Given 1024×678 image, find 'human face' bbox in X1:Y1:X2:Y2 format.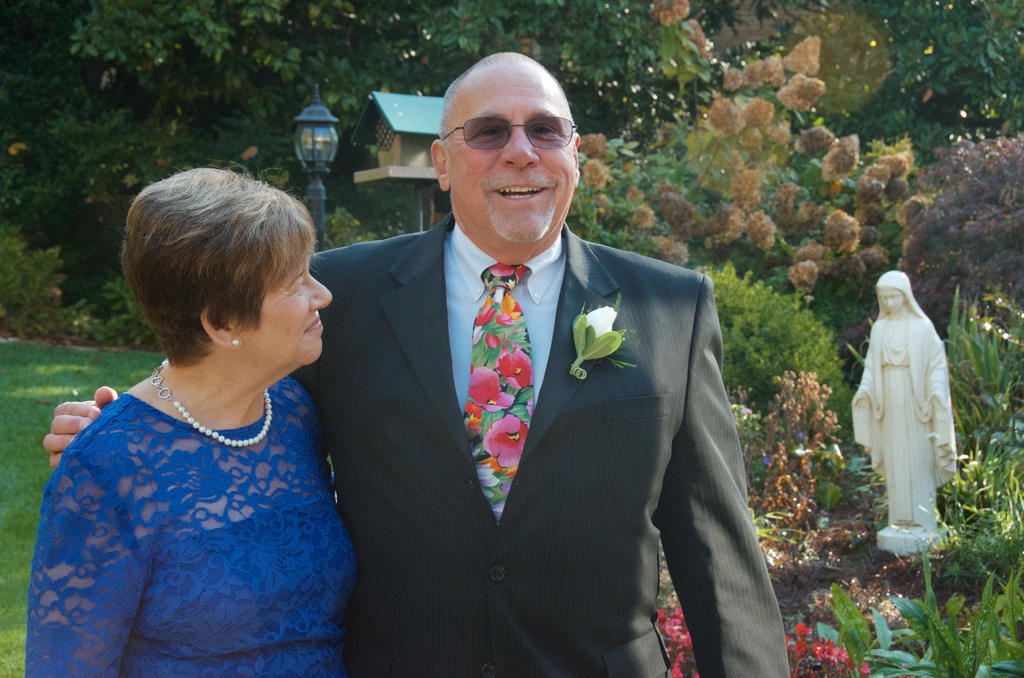
448:62:582:248.
